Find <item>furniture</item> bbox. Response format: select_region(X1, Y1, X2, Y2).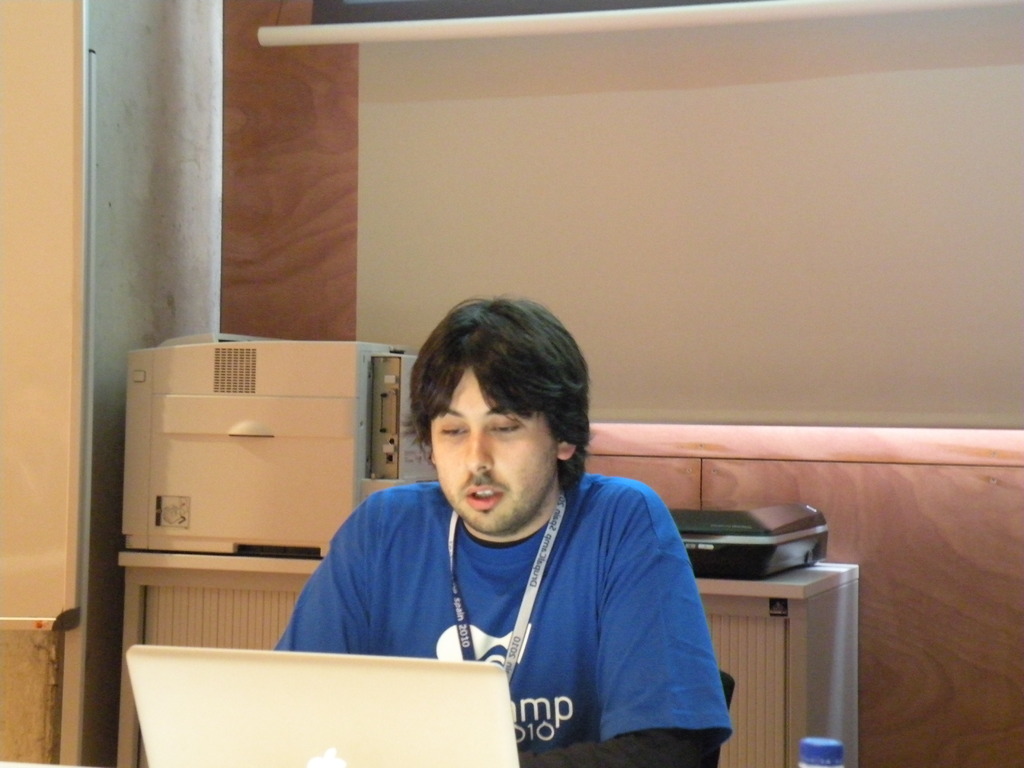
select_region(116, 553, 860, 767).
